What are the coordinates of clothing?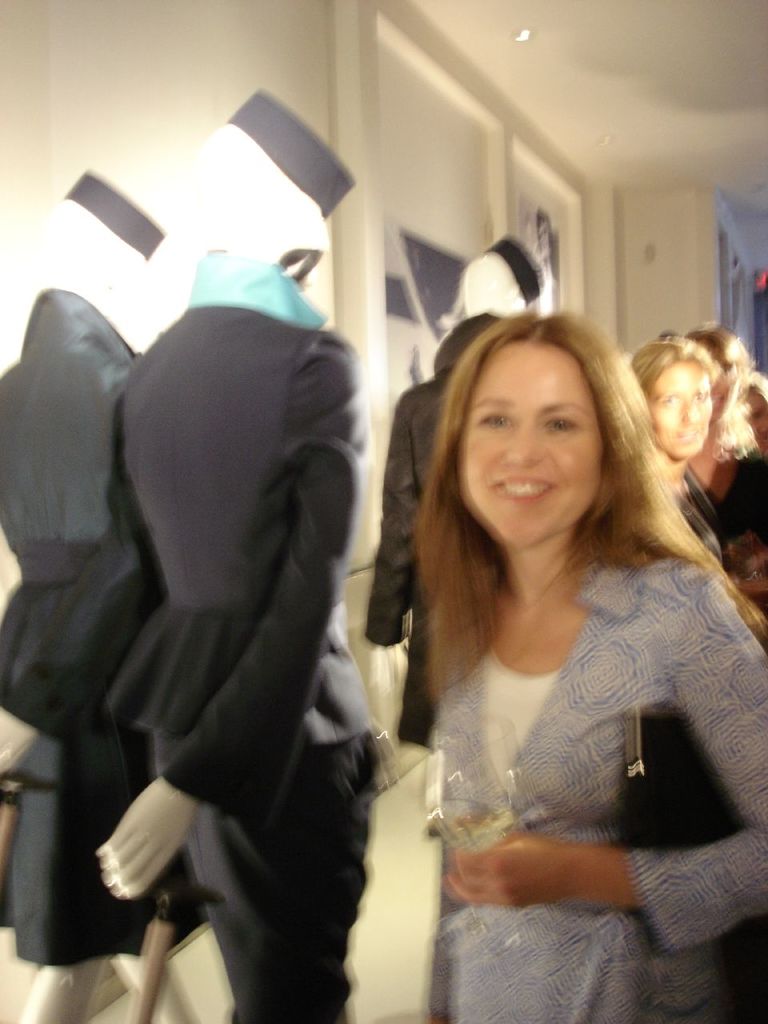
region(366, 317, 767, 1023).
